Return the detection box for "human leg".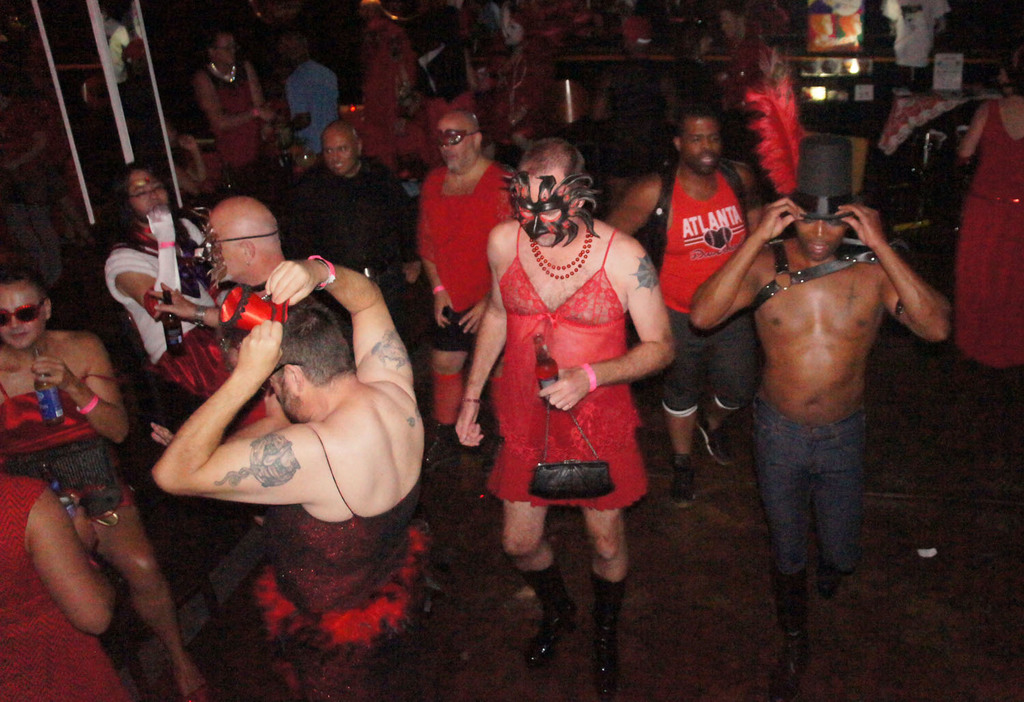
<bbox>700, 338, 757, 466</bbox>.
